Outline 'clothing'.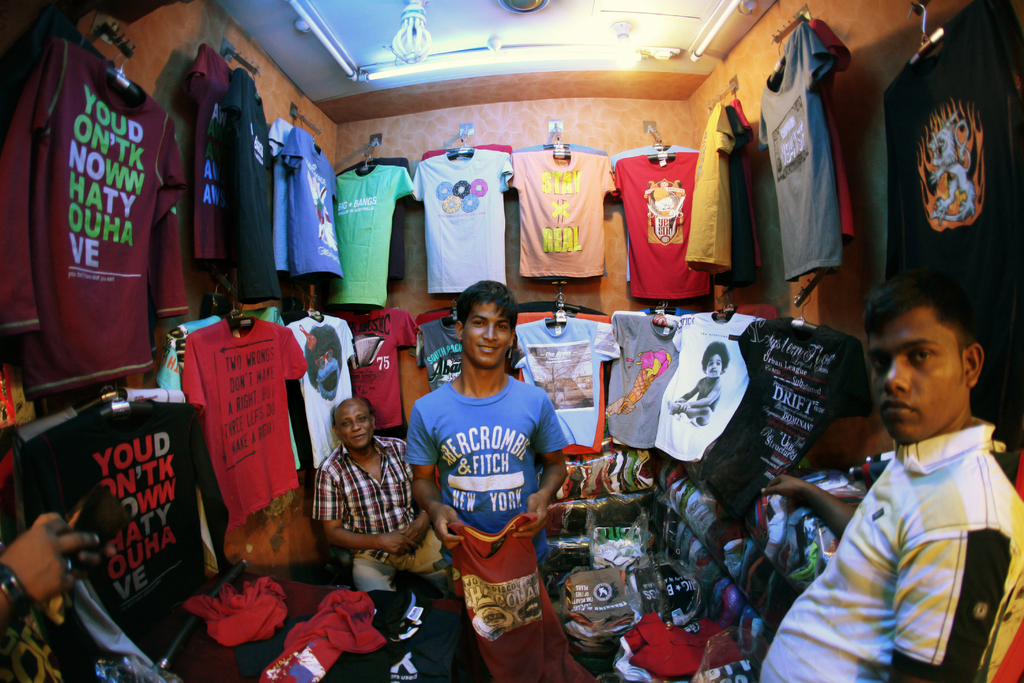
Outline: region(313, 438, 442, 582).
